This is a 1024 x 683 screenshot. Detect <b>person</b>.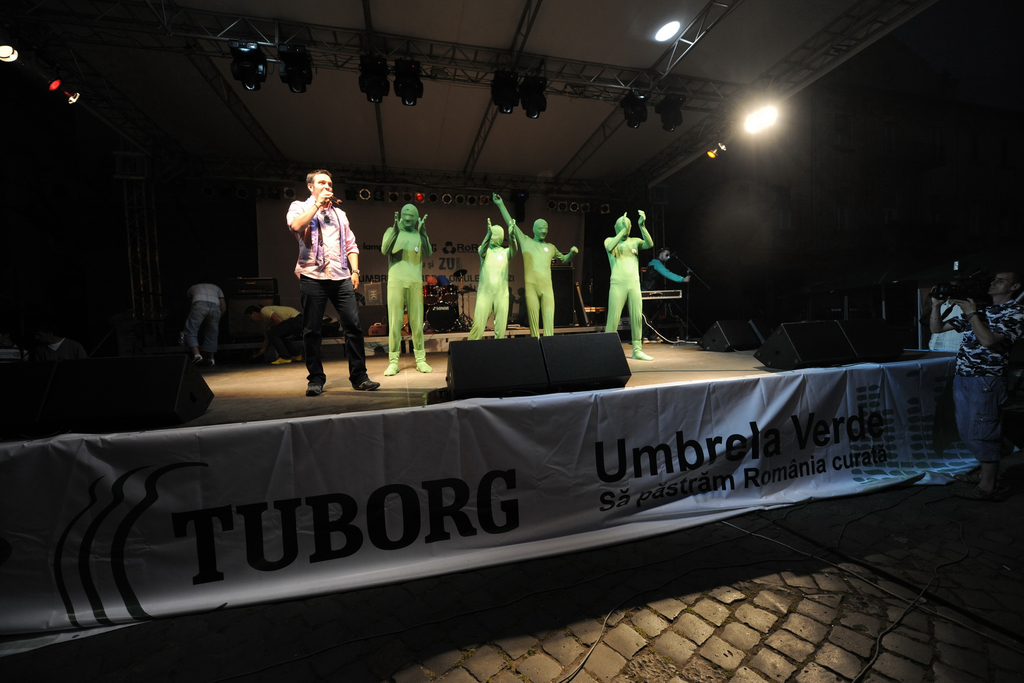
<bbox>599, 204, 657, 364</bbox>.
